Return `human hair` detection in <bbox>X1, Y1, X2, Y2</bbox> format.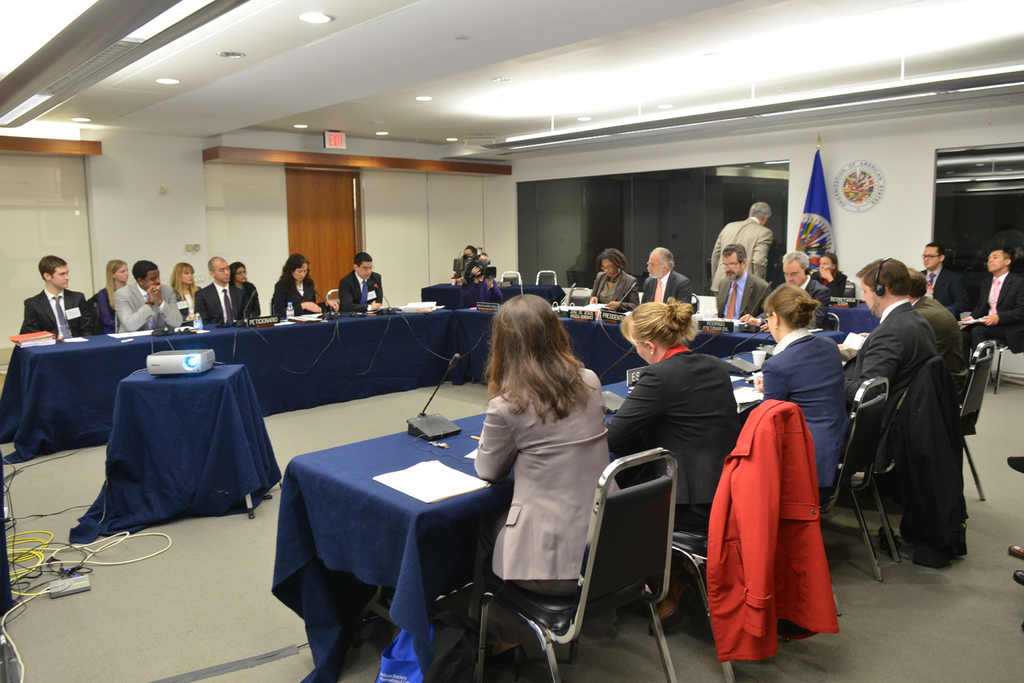
<bbox>487, 303, 600, 446</bbox>.
